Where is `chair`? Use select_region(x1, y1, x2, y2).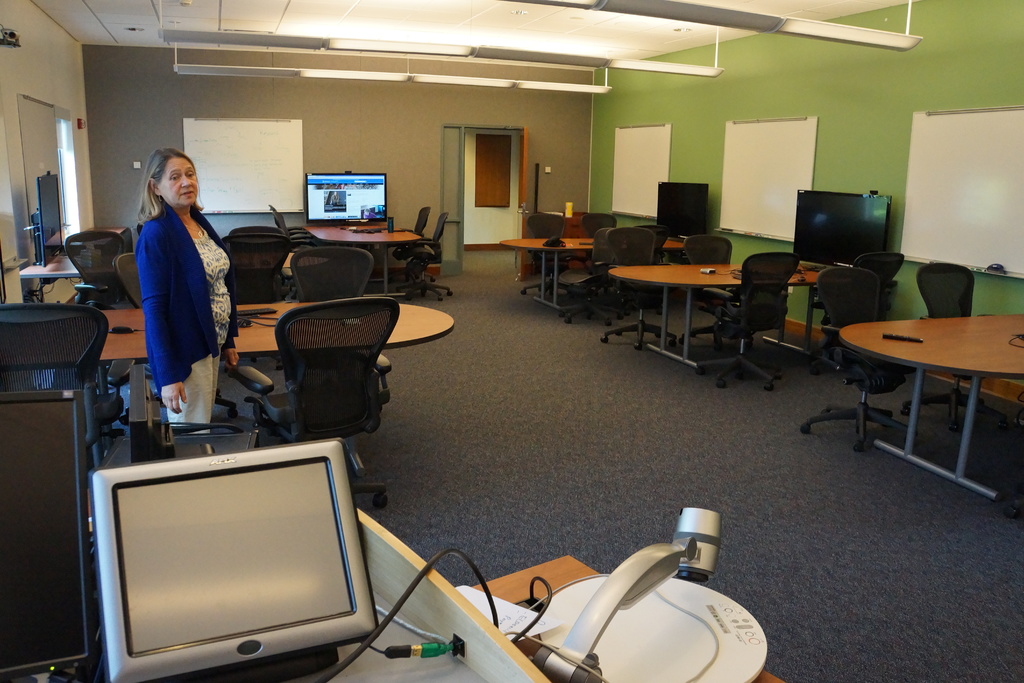
select_region(64, 226, 127, 329).
